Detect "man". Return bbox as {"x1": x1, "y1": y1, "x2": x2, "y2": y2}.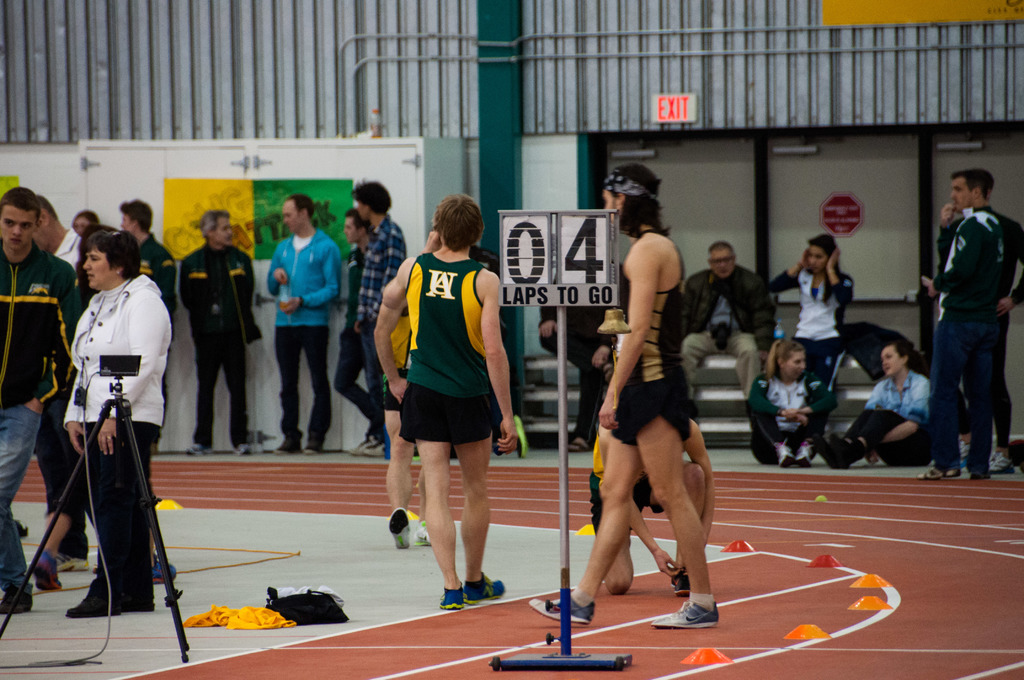
{"x1": 0, "y1": 186, "x2": 86, "y2": 617}.
